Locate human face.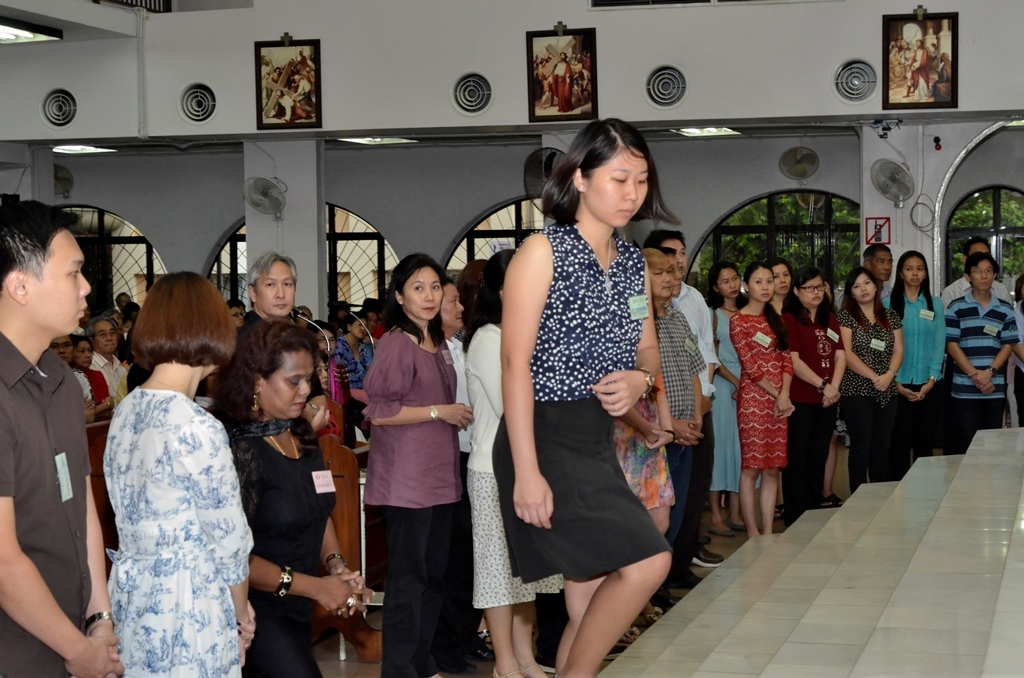
Bounding box: select_region(37, 231, 90, 336).
